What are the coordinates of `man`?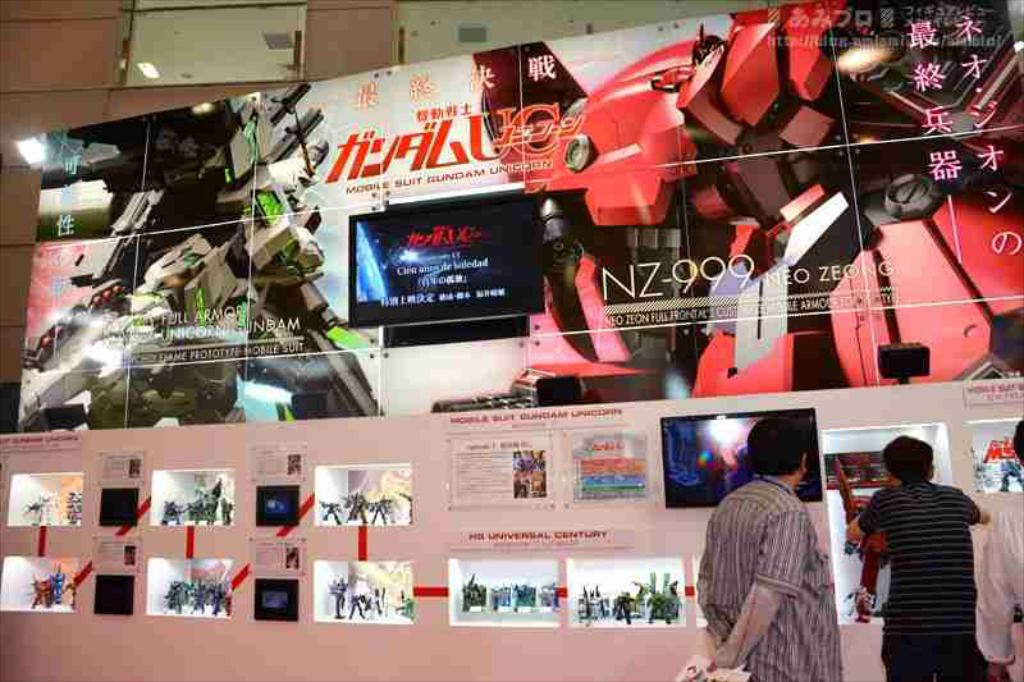
(854,426,991,663).
